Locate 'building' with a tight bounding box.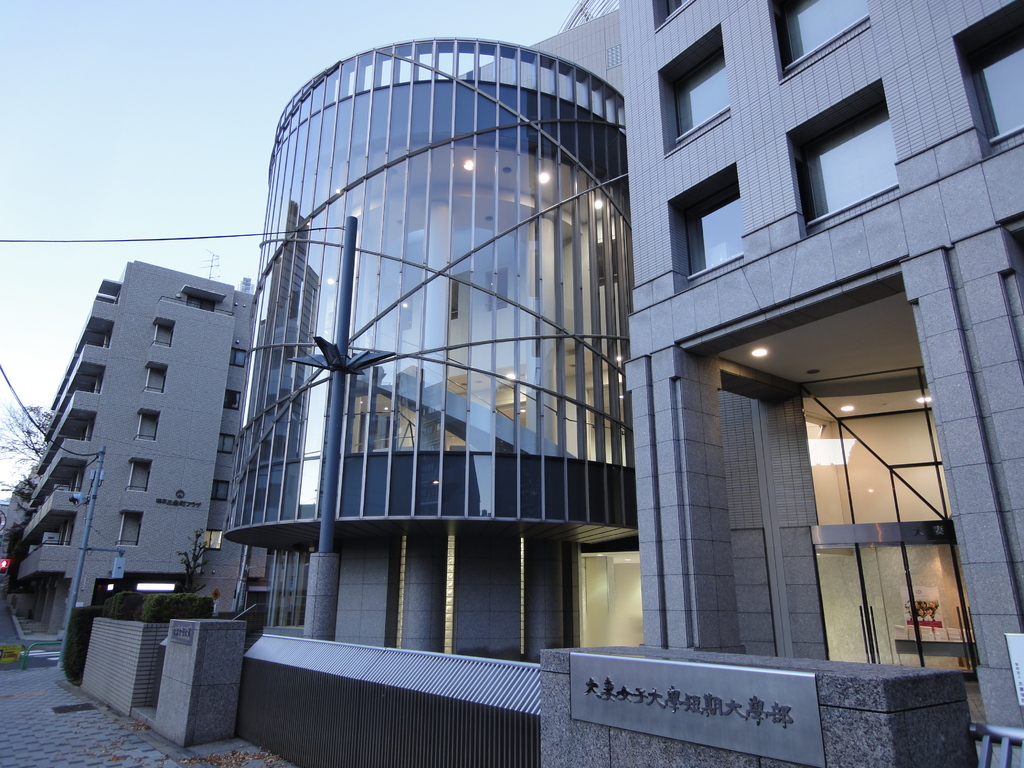
box(220, 36, 639, 767).
